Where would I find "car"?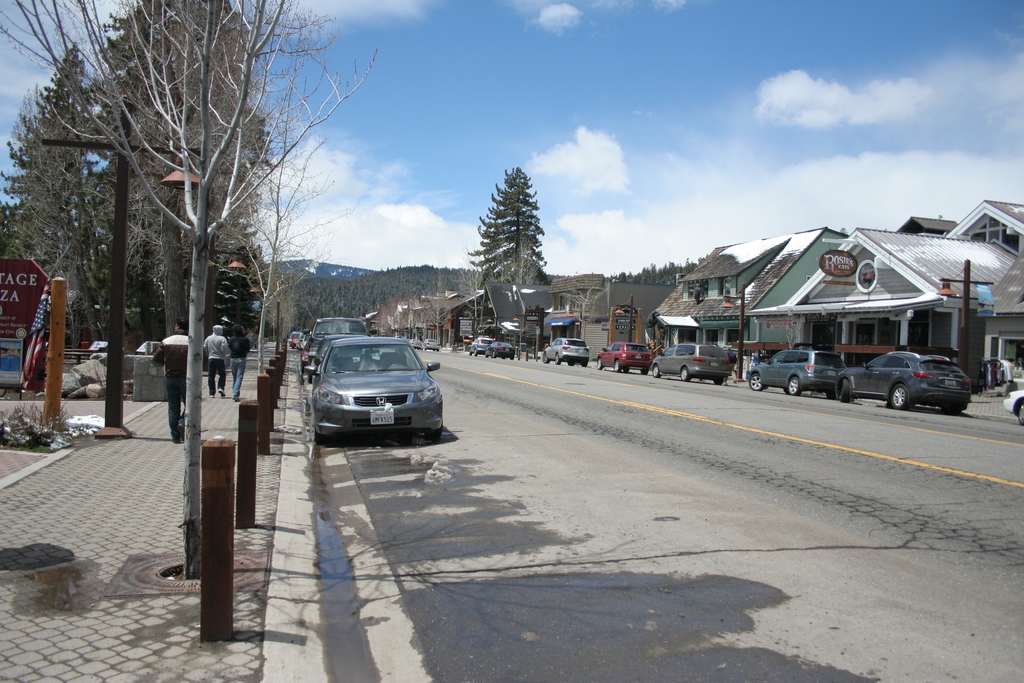
At (653, 345, 732, 384).
